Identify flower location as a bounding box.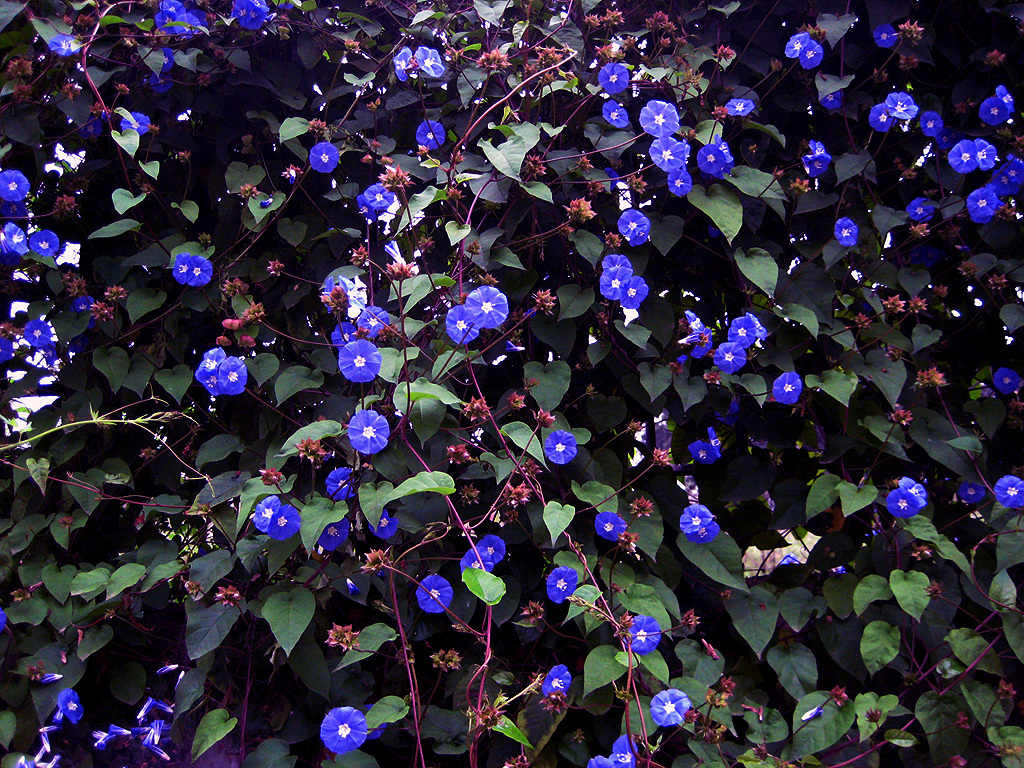
detection(517, 458, 541, 478).
